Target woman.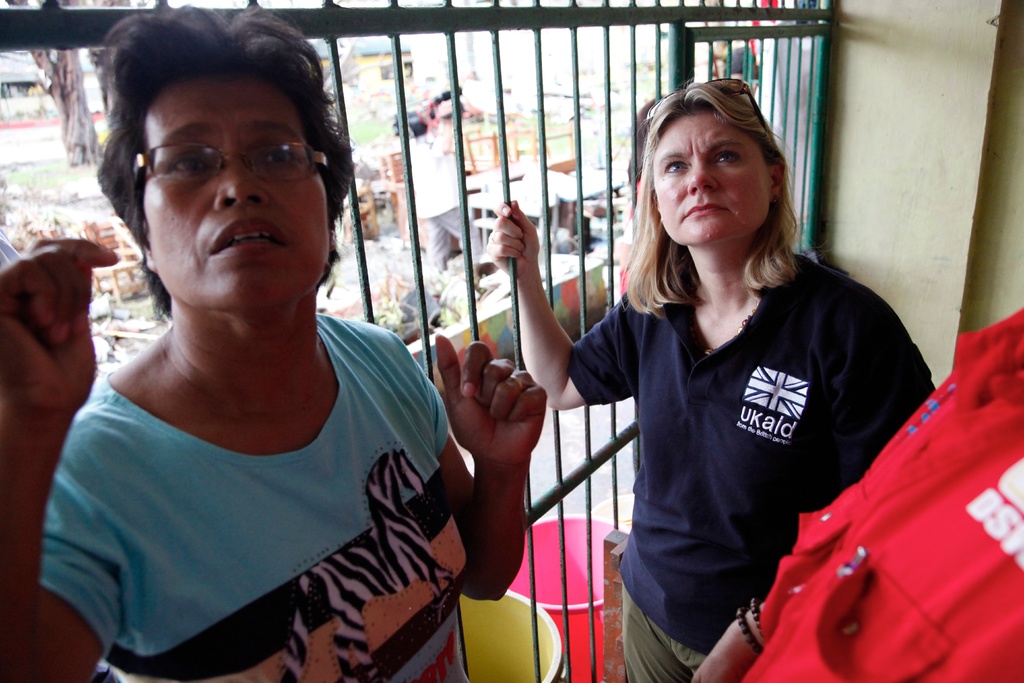
Target region: (0,3,545,682).
